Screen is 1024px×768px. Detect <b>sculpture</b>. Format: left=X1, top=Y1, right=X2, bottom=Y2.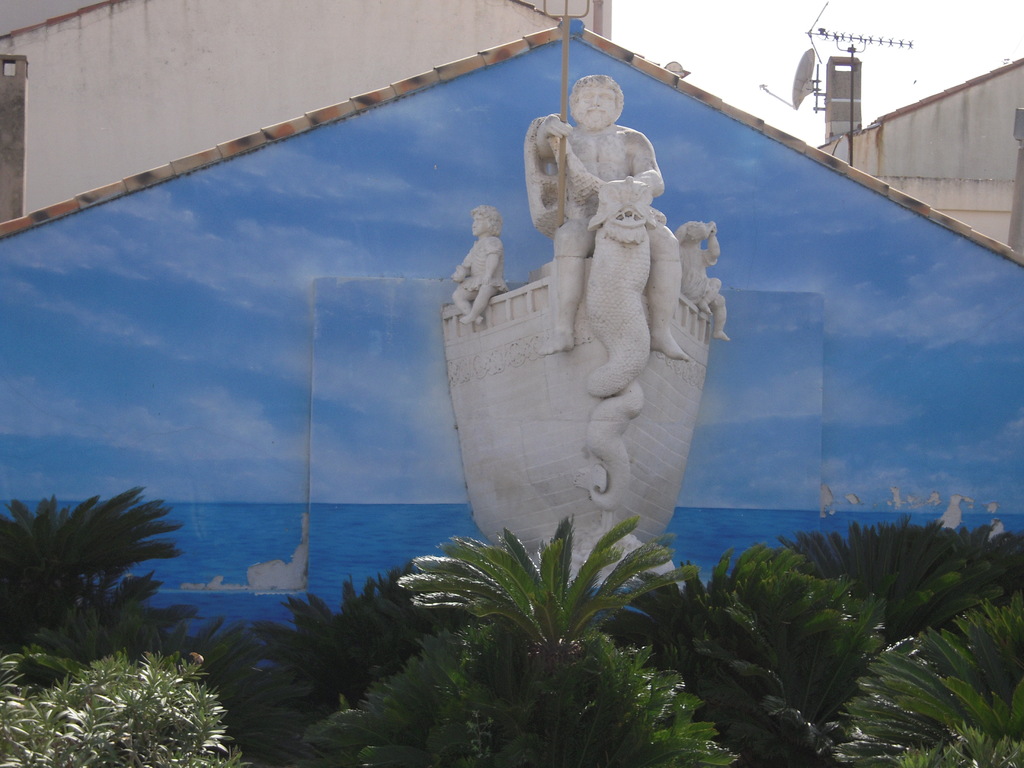
left=682, top=213, right=738, bottom=351.
